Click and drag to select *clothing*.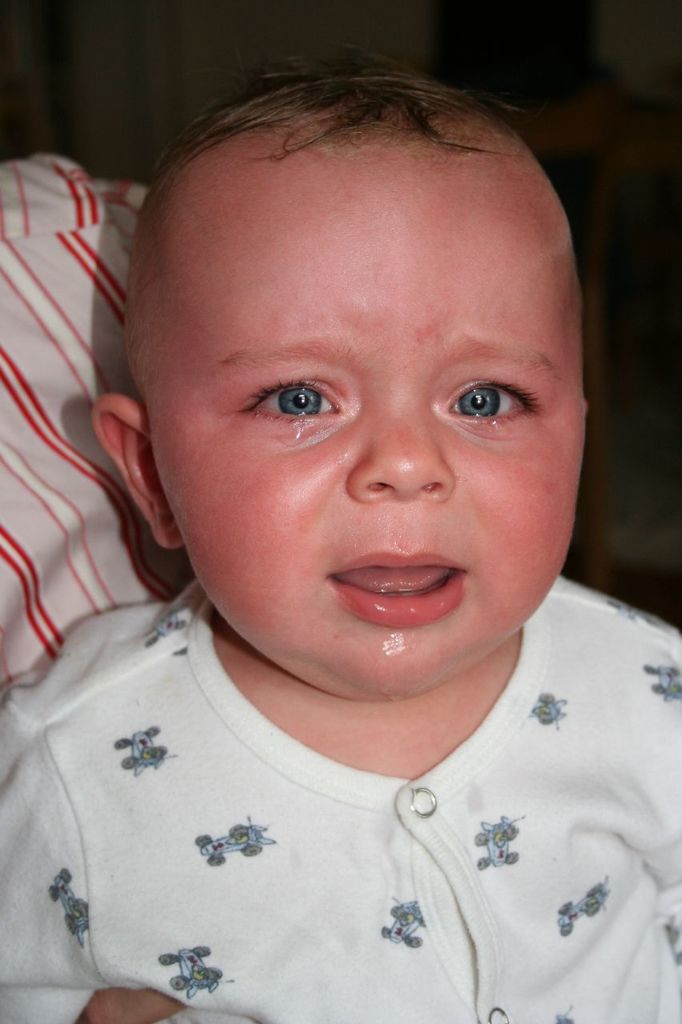
Selection: bbox=(0, 579, 681, 1023).
